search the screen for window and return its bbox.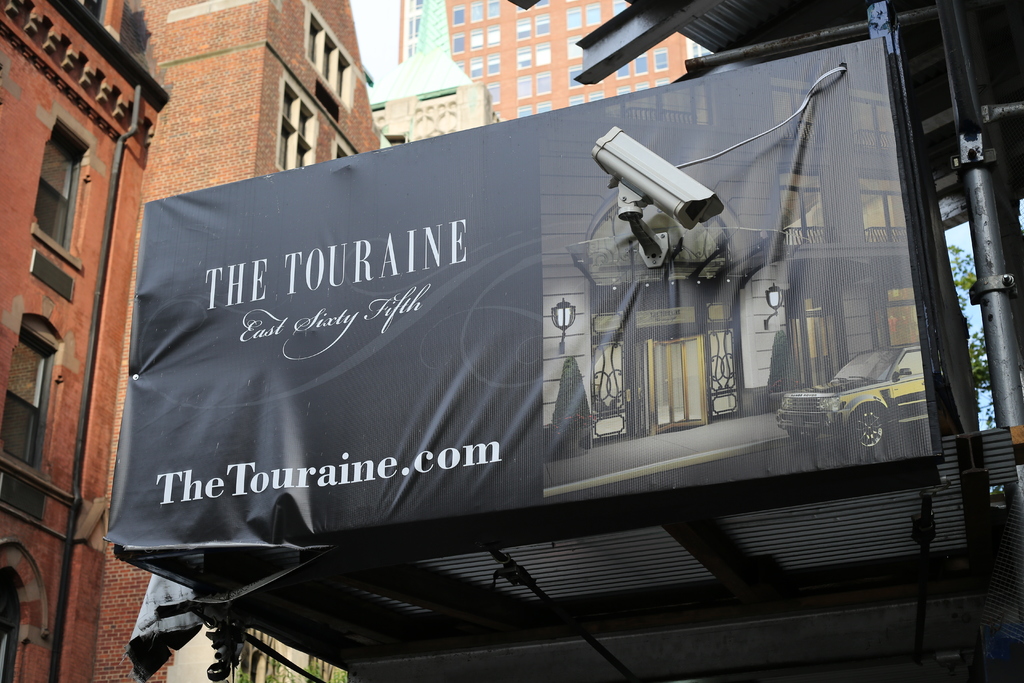
Found: <bbox>0, 317, 59, 521</bbox>.
